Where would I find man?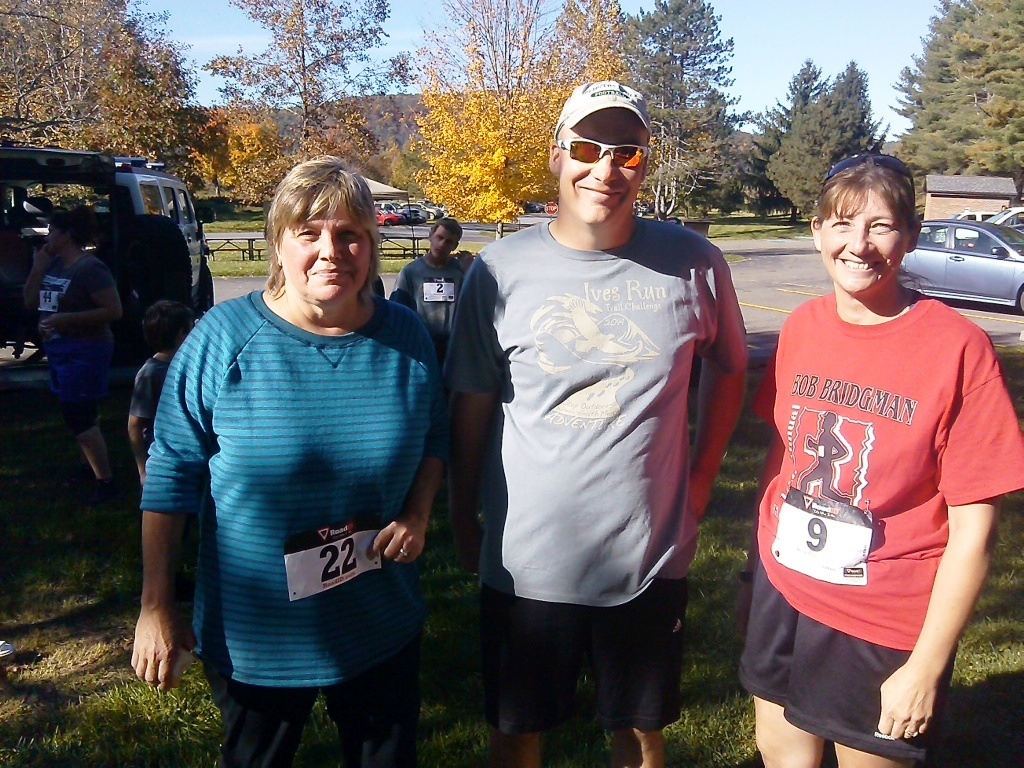
At (x1=377, y1=207, x2=471, y2=361).
